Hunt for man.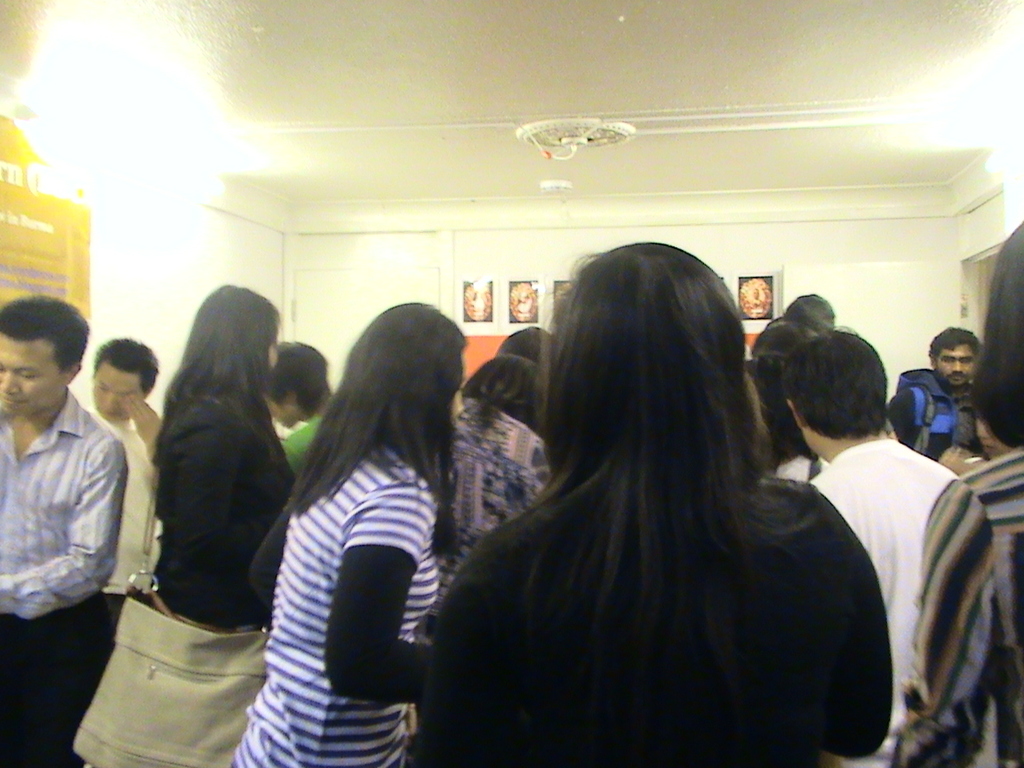
Hunted down at select_region(883, 332, 979, 462).
